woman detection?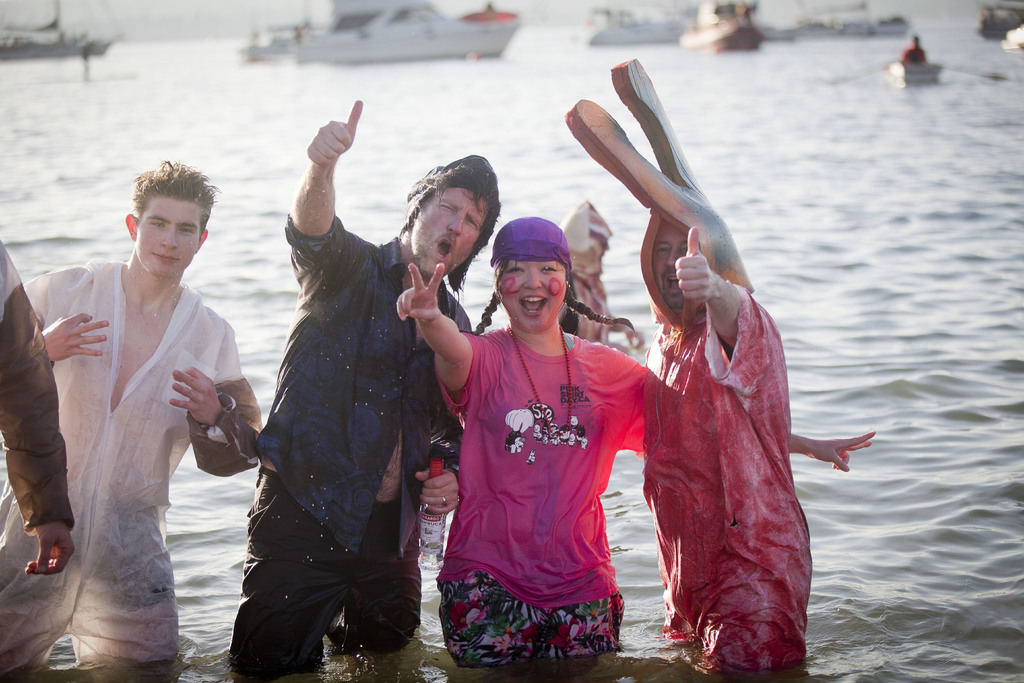
[left=900, top=35, right=928, bottom=63]
